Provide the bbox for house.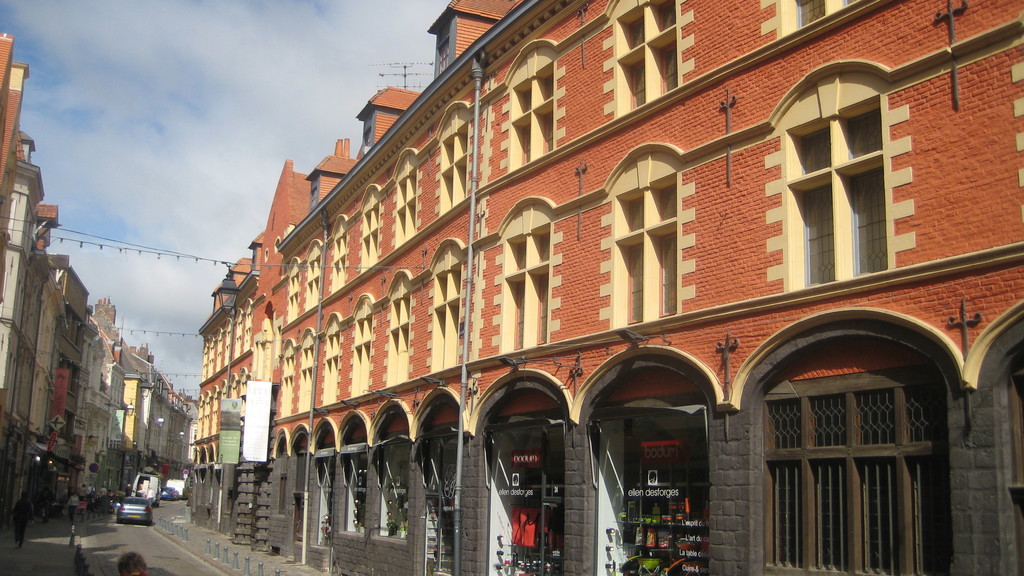
left=32, top=207, right=70, bottom=507.
